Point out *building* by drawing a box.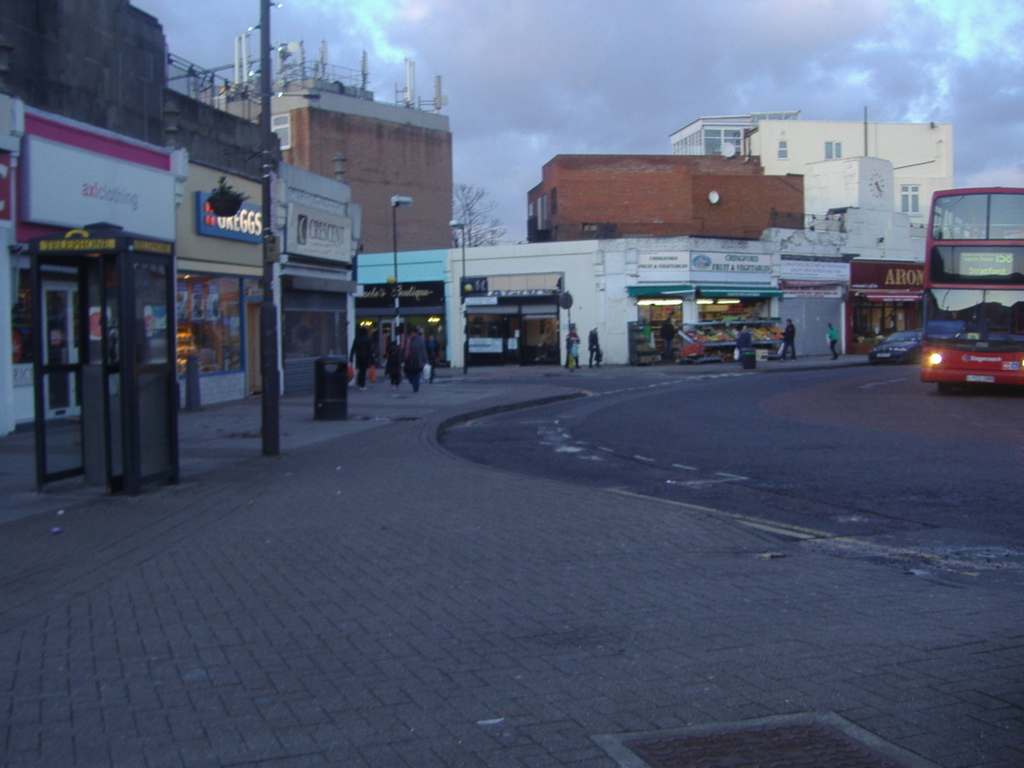
[198, 36, 453, 250].
